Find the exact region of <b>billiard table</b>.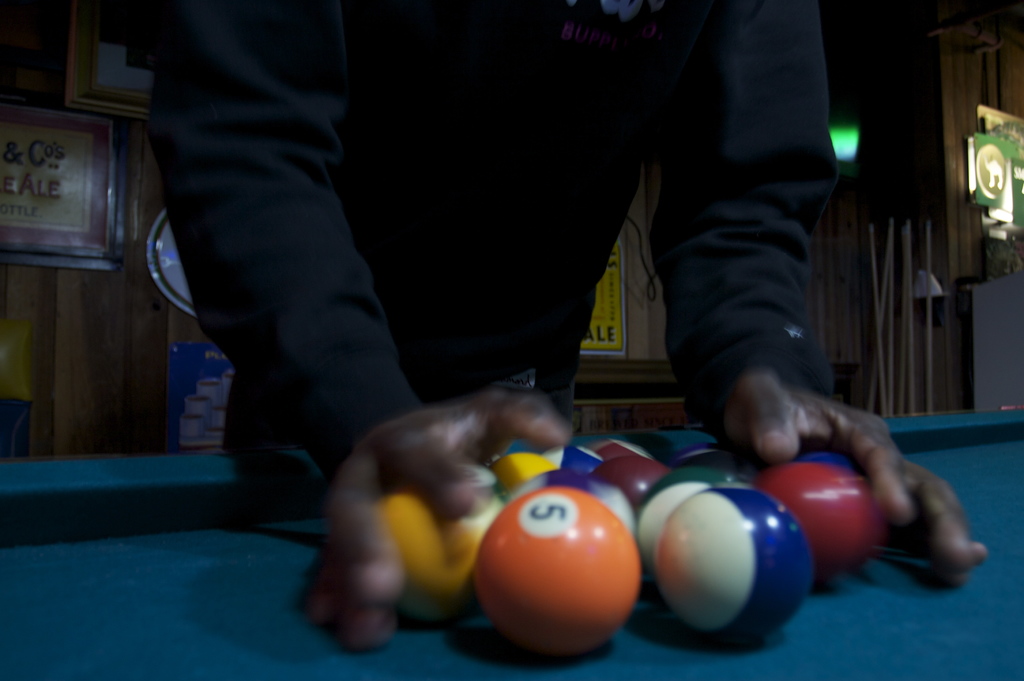
Exact region: (0, 405, 1023, 680).
